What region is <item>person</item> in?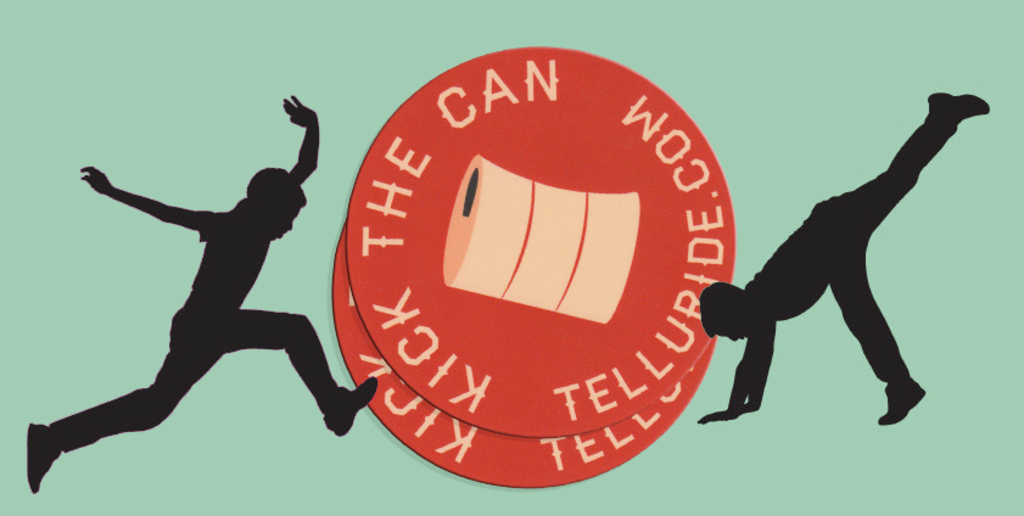
26 95 379 499.
